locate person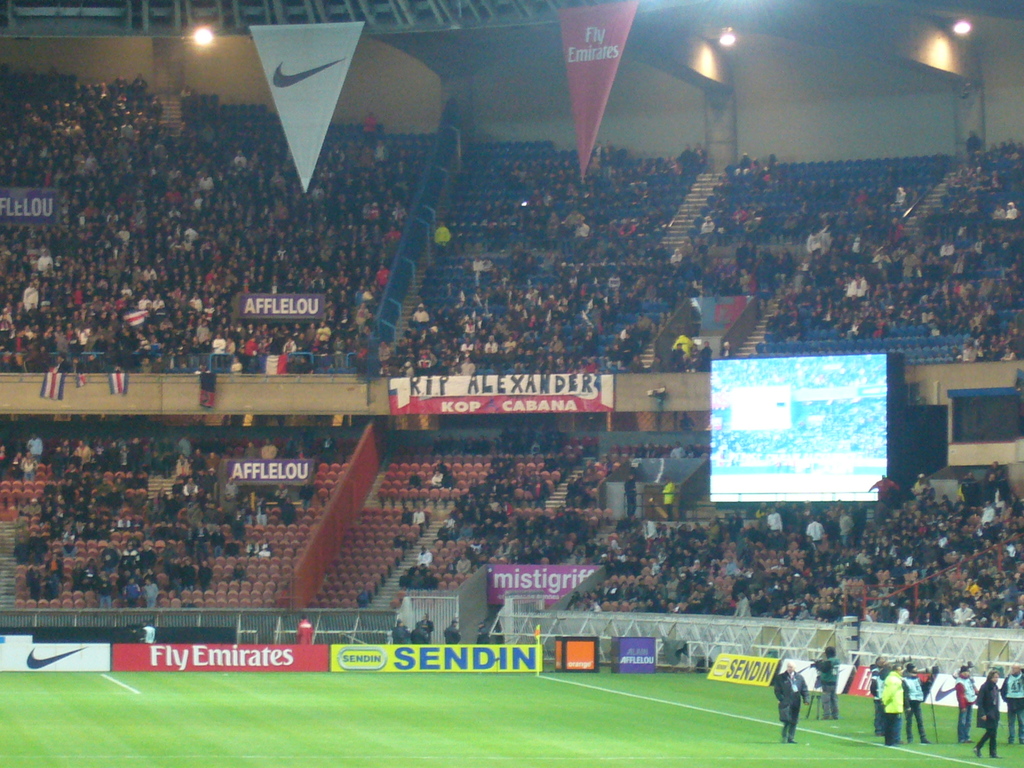
left=867, top=653, right=888, bottom=734
